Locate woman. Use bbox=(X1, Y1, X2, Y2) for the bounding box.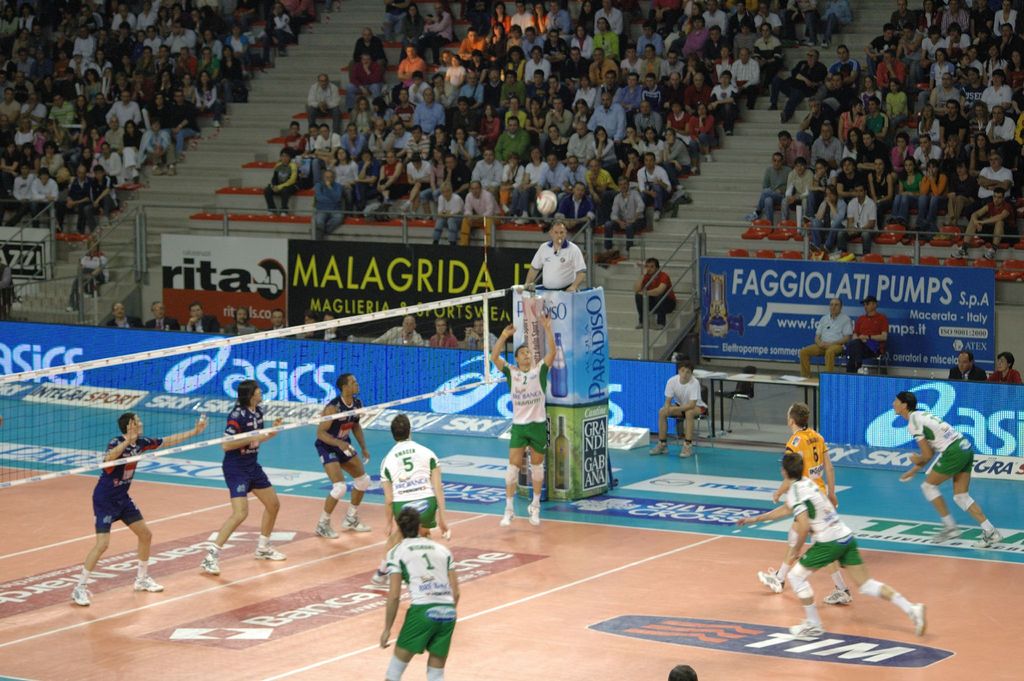
bbox=(63, 236, 109, 315).
